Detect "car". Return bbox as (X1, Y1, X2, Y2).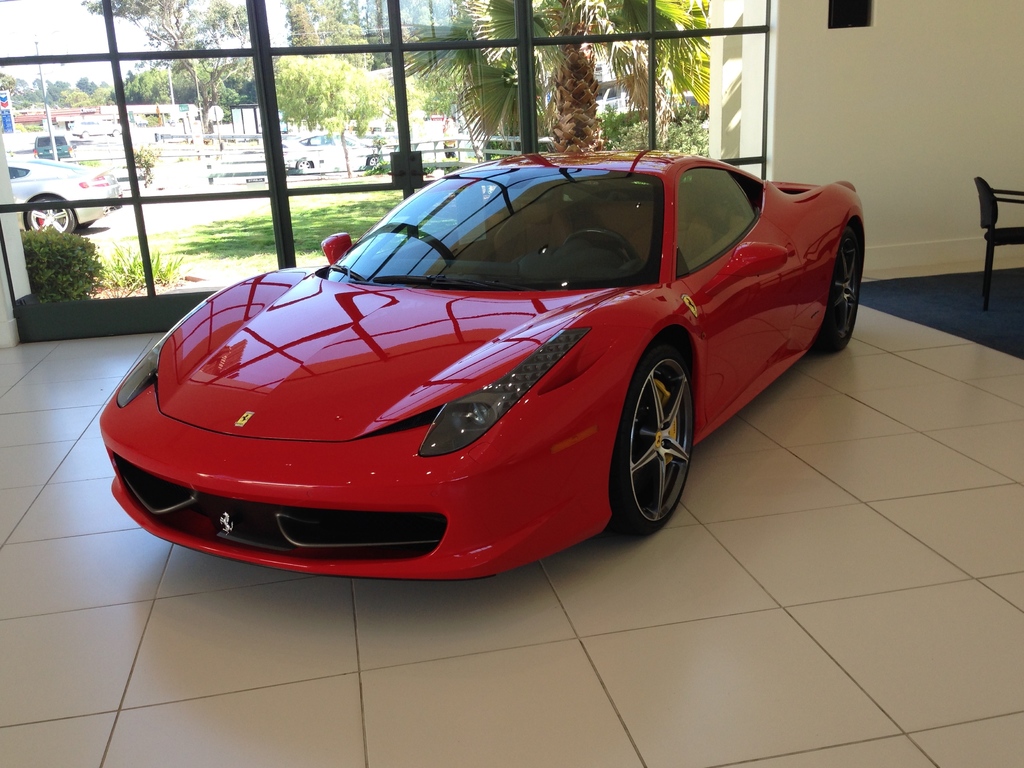
(99, 164, 863, 578).
